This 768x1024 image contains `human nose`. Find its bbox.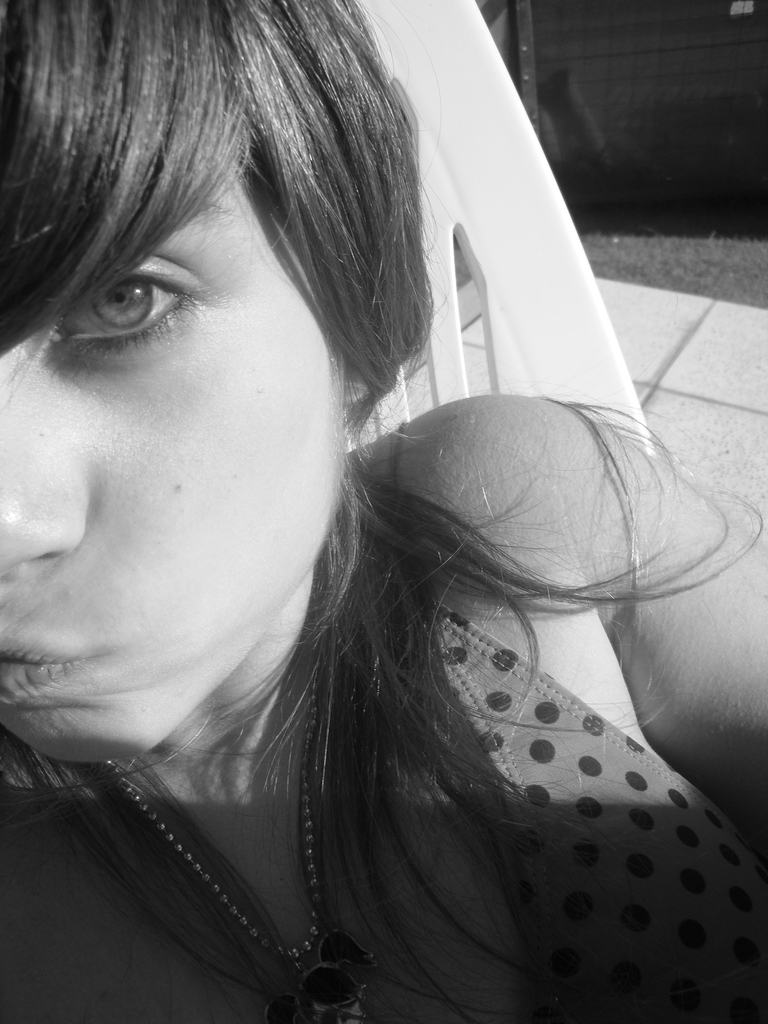
0 410 90 575.
